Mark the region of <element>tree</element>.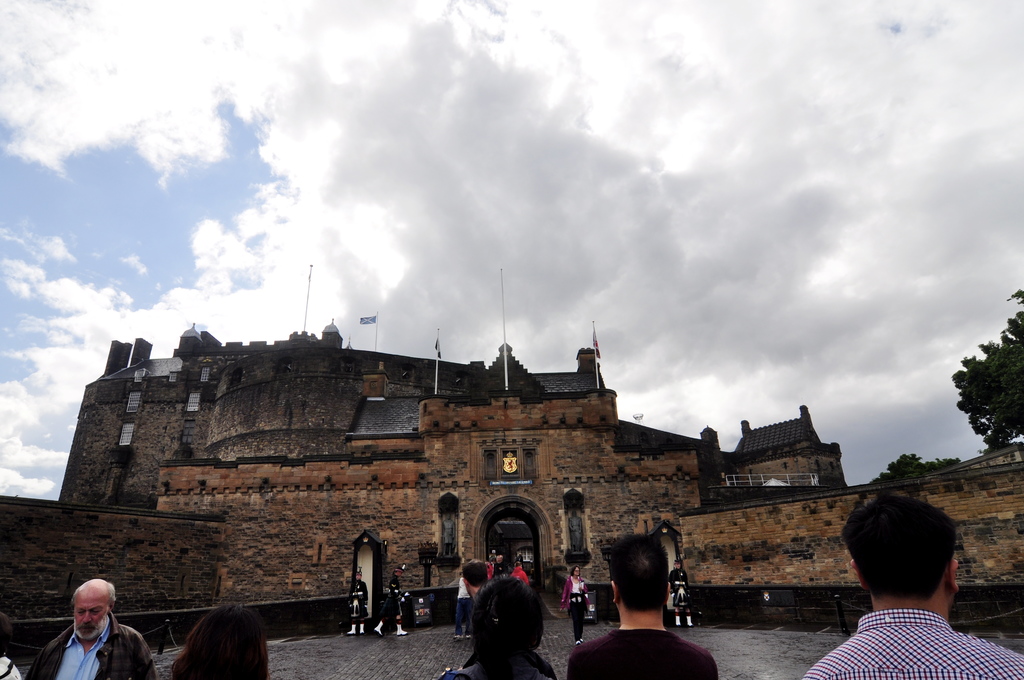
Region: (877,450,977,483).
